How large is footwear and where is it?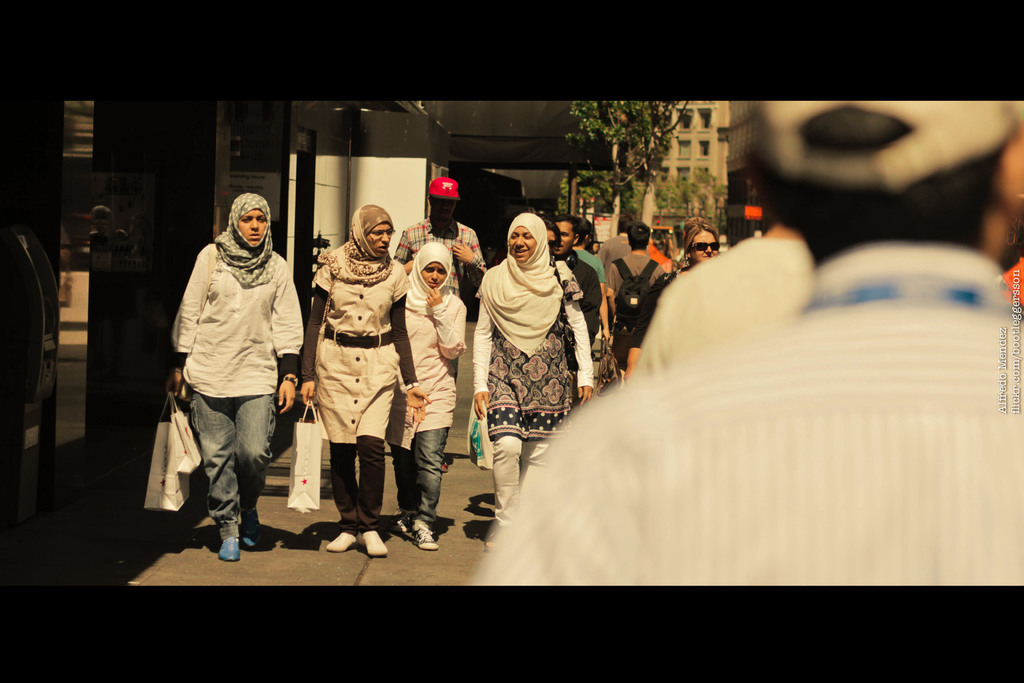
Bounding box: BBox(234, 525, 265, 547).
